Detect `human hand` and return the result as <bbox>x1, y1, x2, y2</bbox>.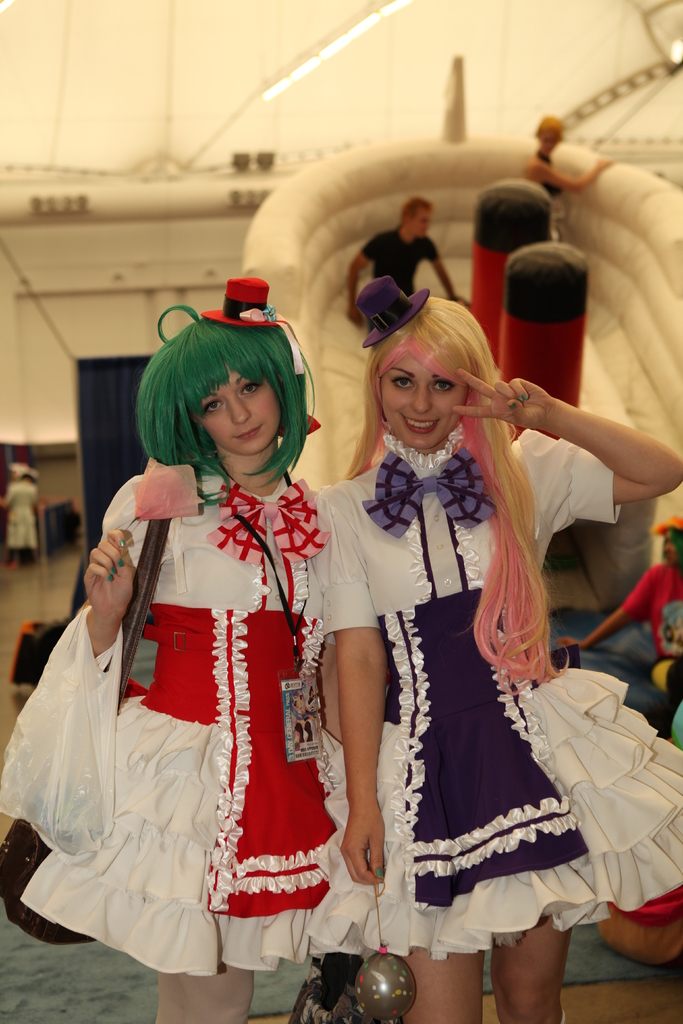
<bbox>347, 313, 372, 330</bbox>.
